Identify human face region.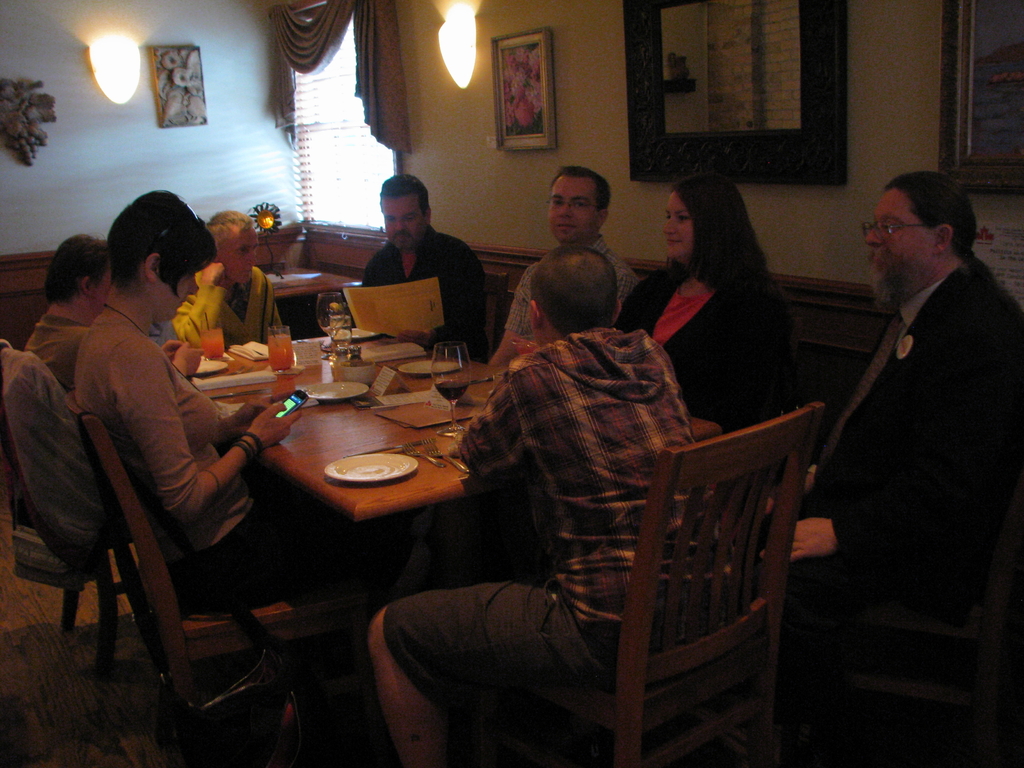
Region: [662,189,698,263].
